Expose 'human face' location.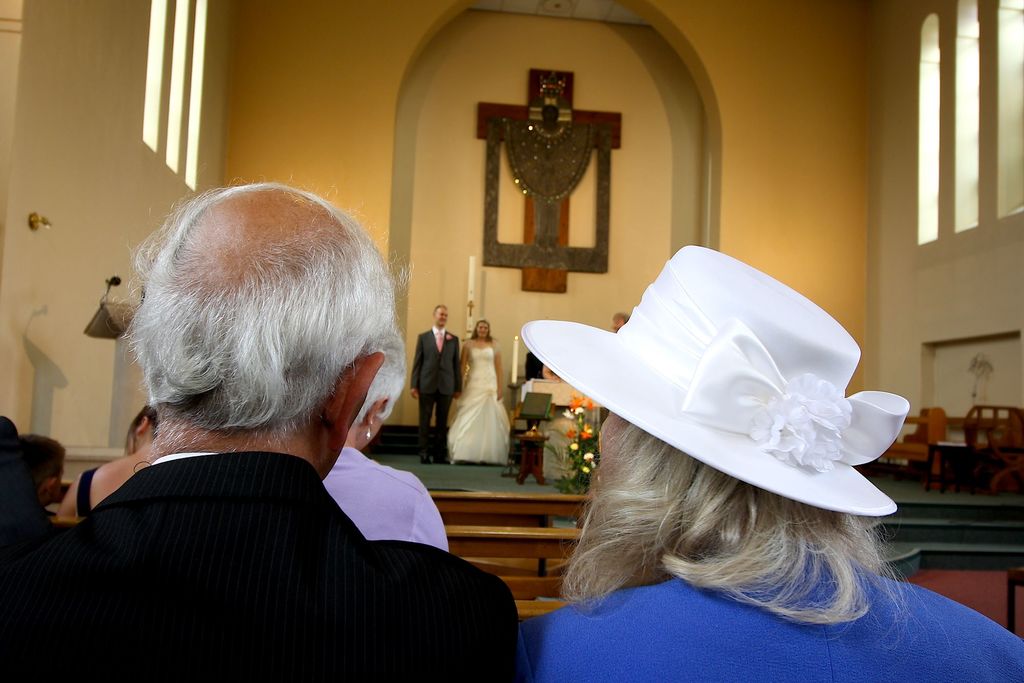
Exposed at crop(435, 304, 445, 327).
